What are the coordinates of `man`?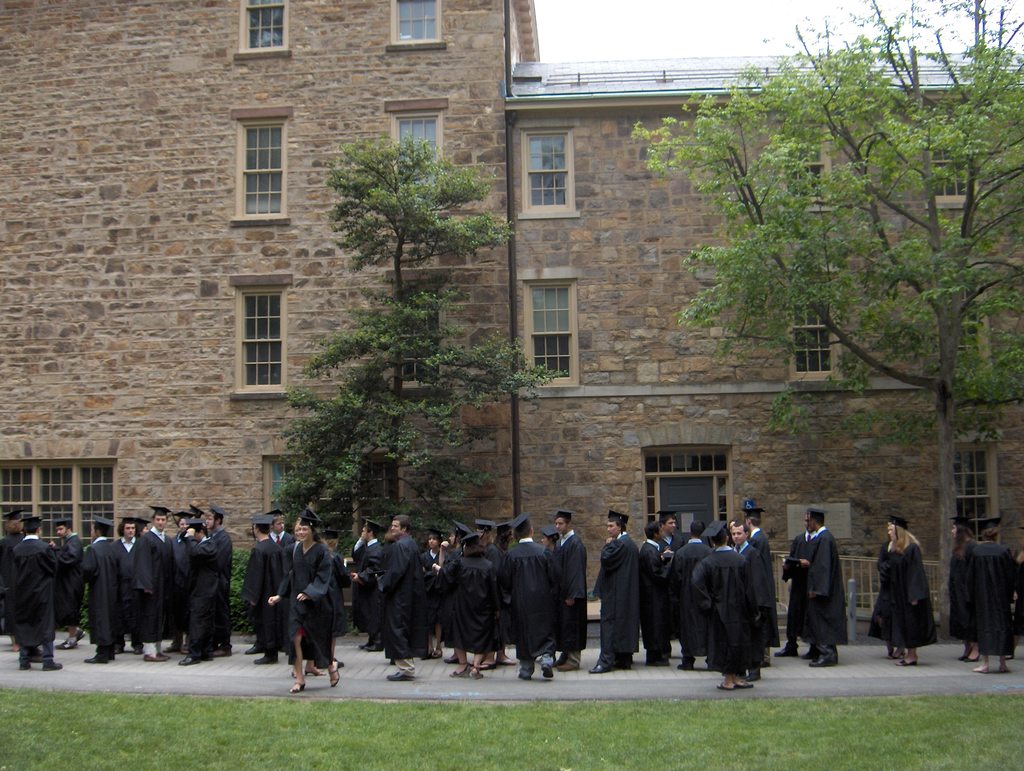
Rect(666, 521, 717, 668).
